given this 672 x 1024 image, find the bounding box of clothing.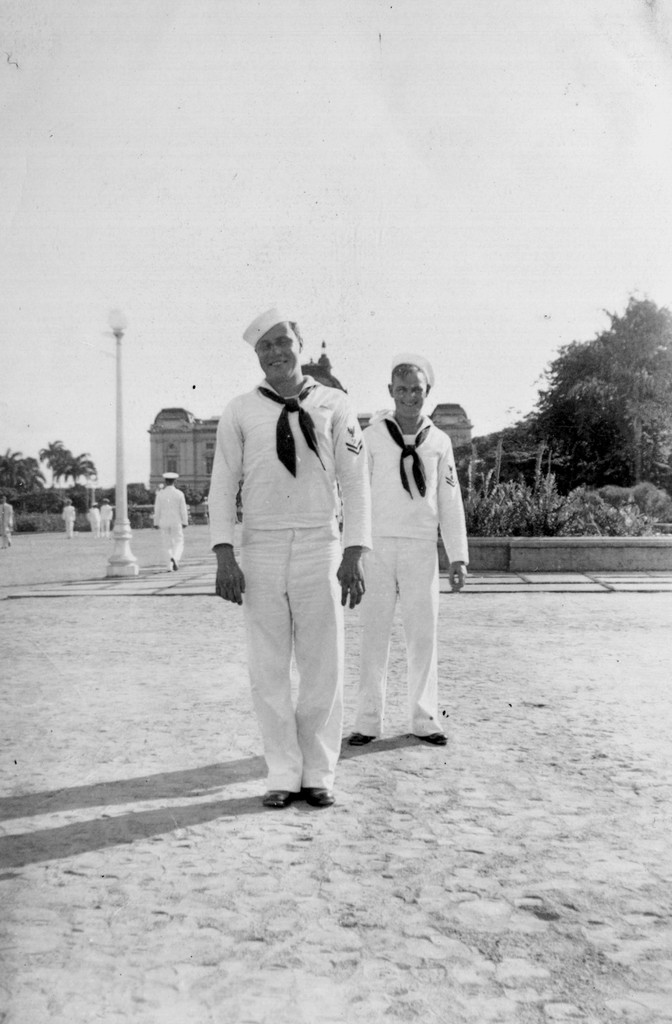
[102,508,110,529].
